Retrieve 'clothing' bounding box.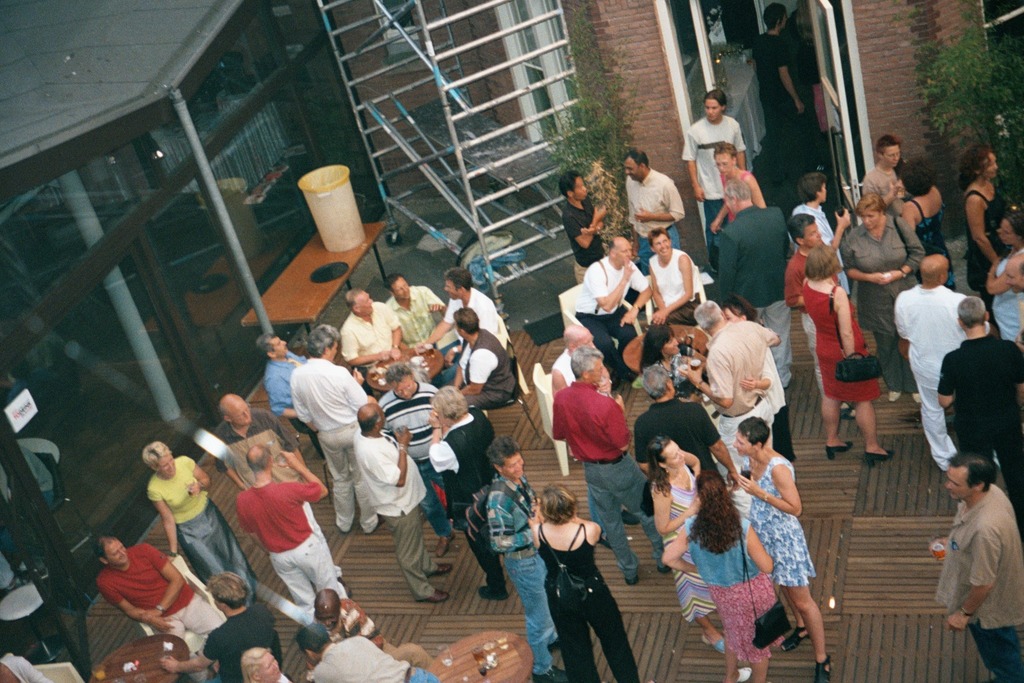
Bounding box: (791, 16, 825, 133).
